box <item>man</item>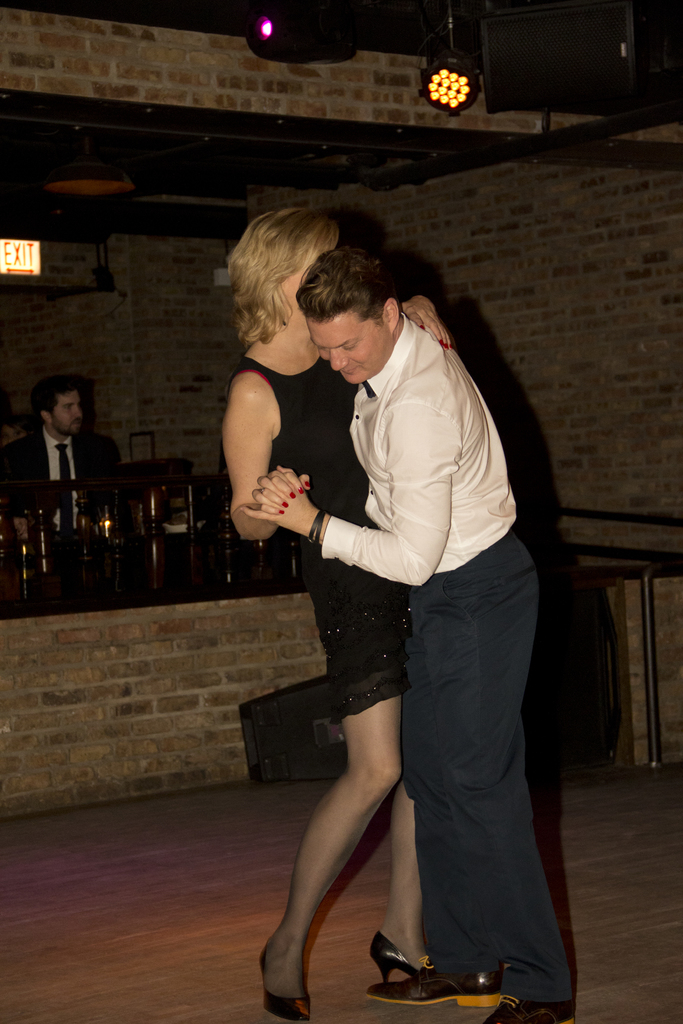
pyautogui.locateOnScreen(0, 376, 124, 538)
